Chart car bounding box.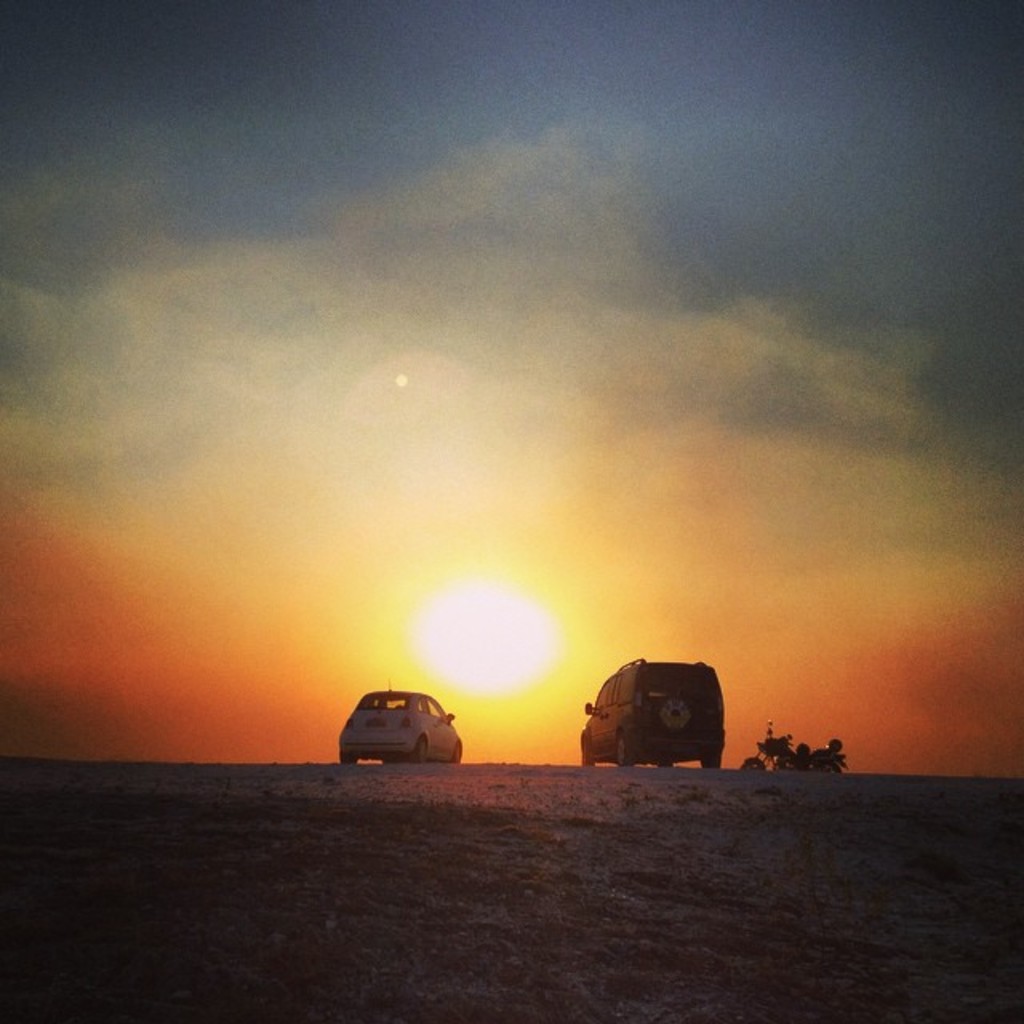
Charted: crop(581, 658, 725, 770).
